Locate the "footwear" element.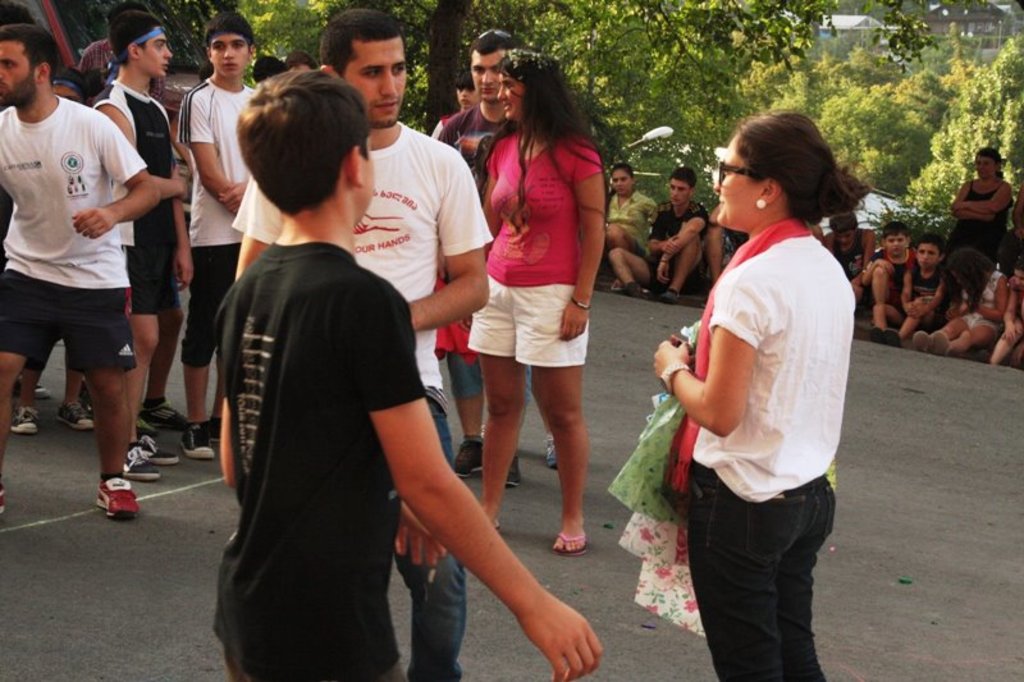
Element bbox: pyautogui.locateOnScreen(449, 438, 480, 475).
